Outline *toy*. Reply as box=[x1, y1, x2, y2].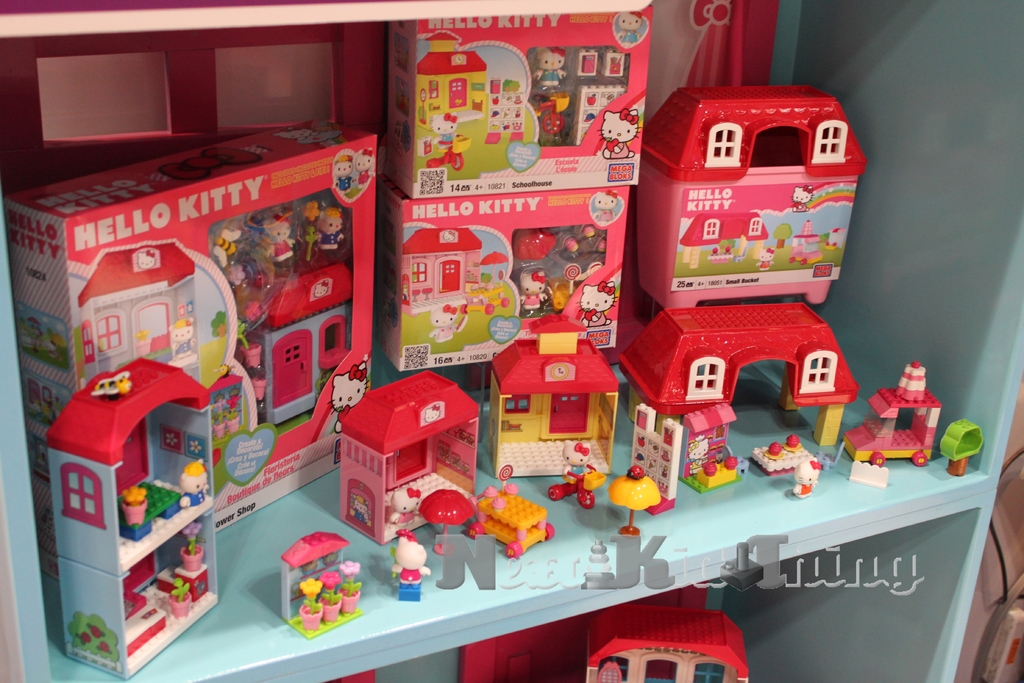
box=[400, 227, 483, 317].
